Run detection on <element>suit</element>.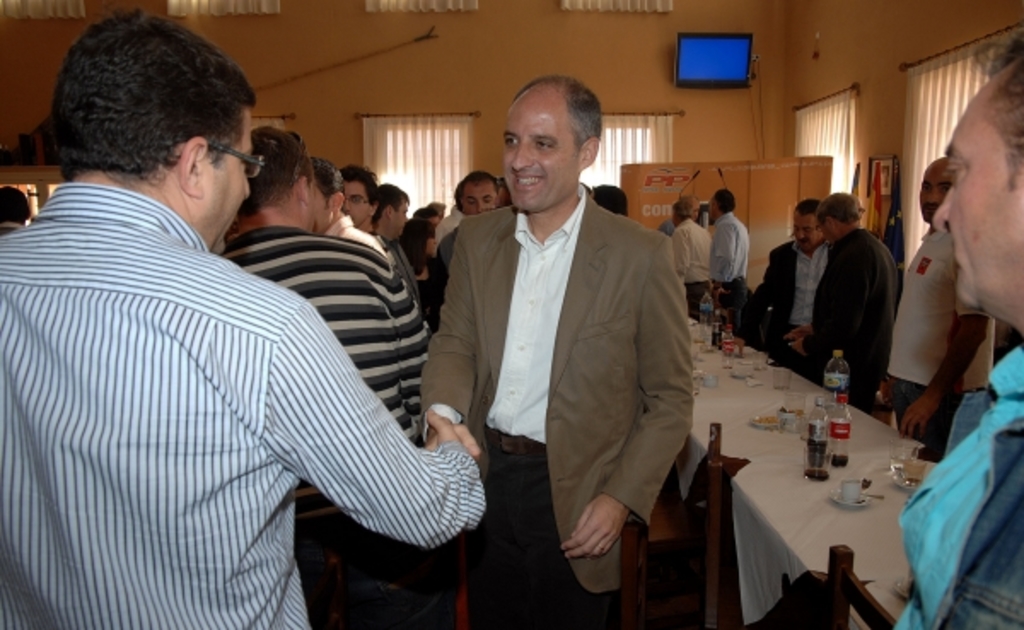
Result: (left=754, top=242, right=792, bottom=340).
